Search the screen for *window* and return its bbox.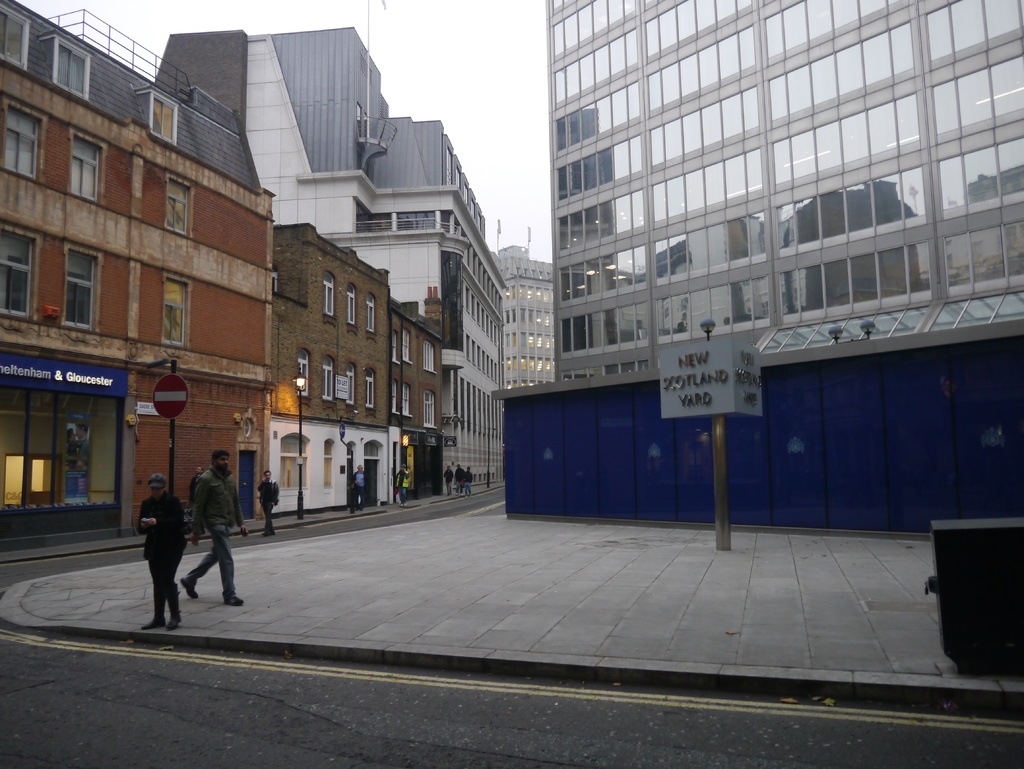
Found: 9:101:44:181.
